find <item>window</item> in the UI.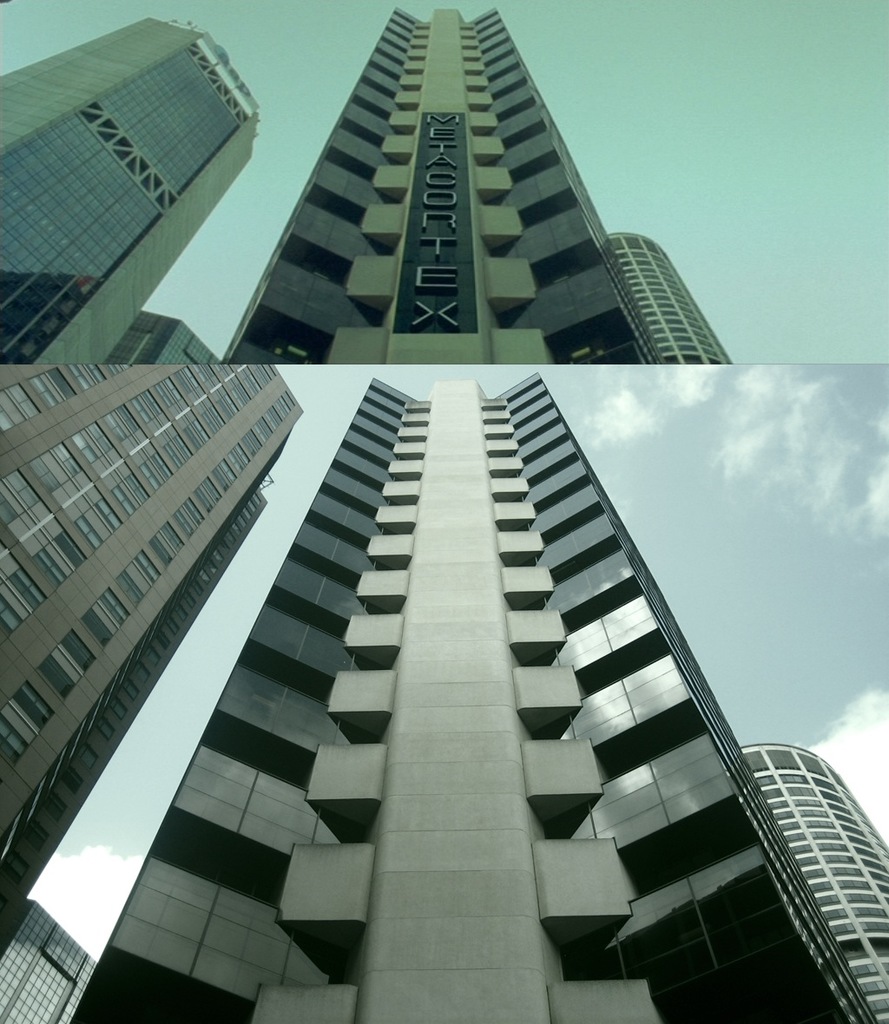
UI element at l=796, t=808, r=831, b=818.
